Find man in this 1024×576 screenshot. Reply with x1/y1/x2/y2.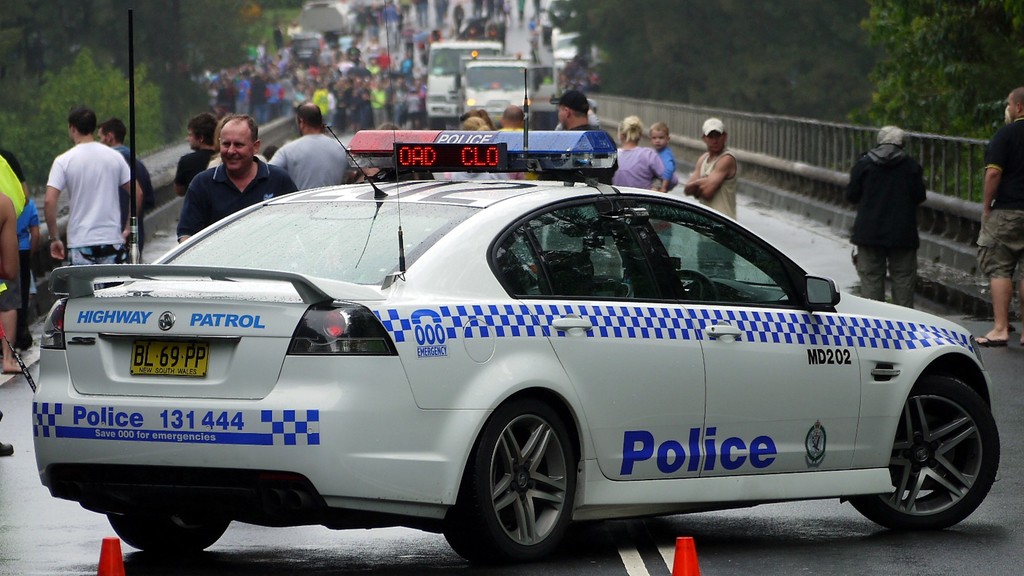
681/115/740/280.
